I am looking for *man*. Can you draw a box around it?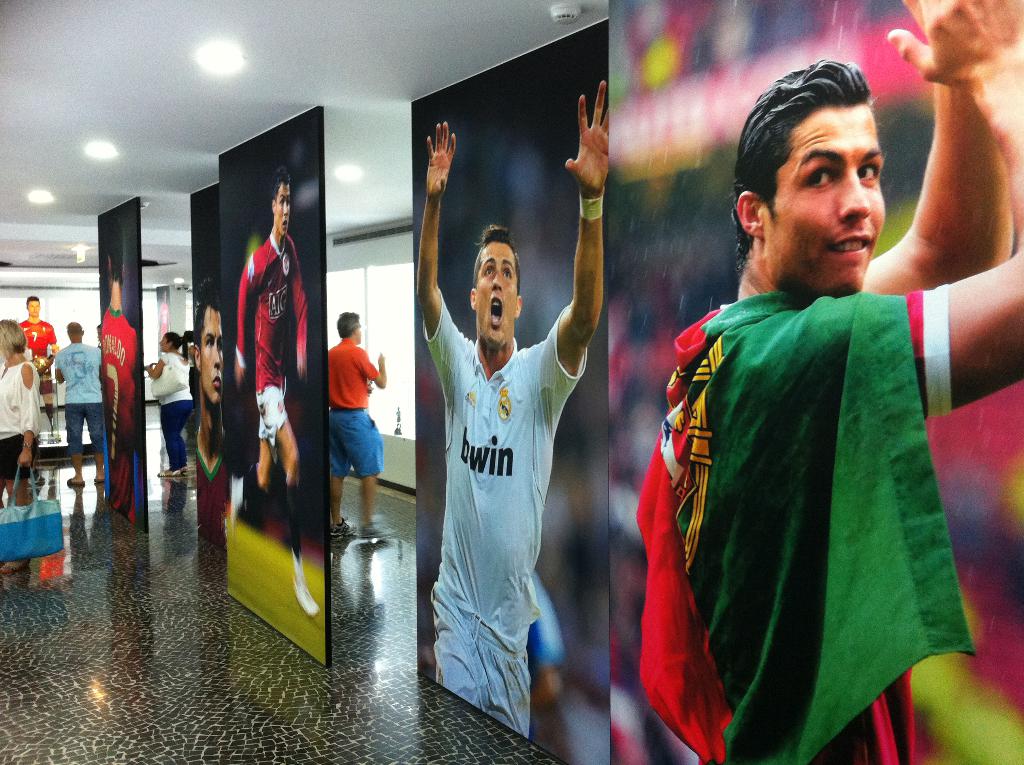
Sure, the bounding box is {"left": 416, "top": 79, "right": 611, "bottom": 741}.
